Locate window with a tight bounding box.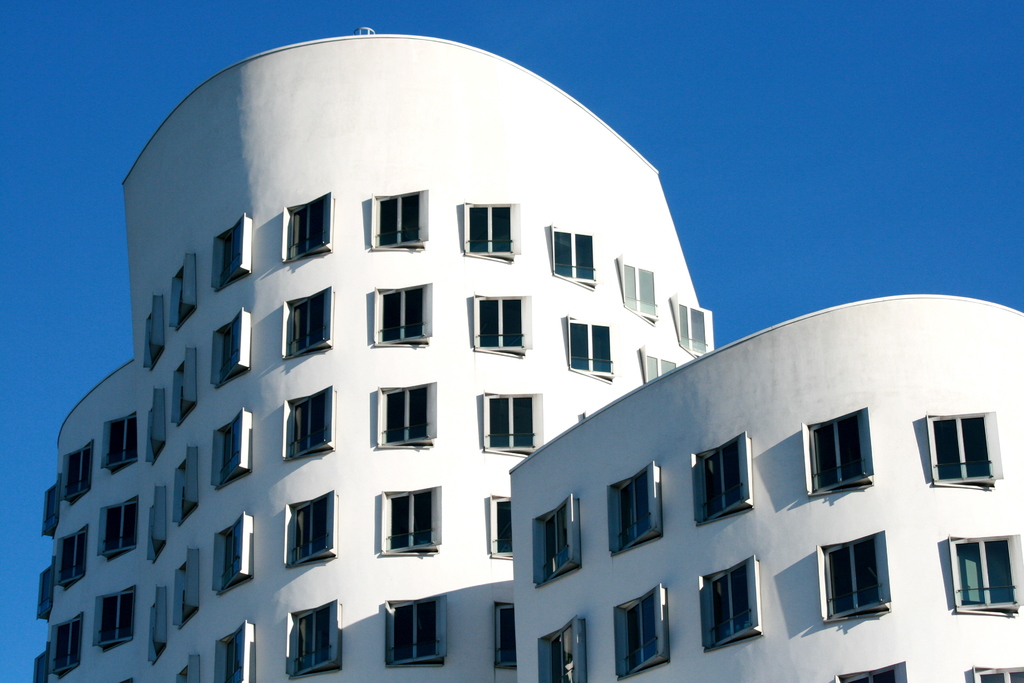
{"x1": 144, "y1": 587, "x2": 166, "y2": 672}.
